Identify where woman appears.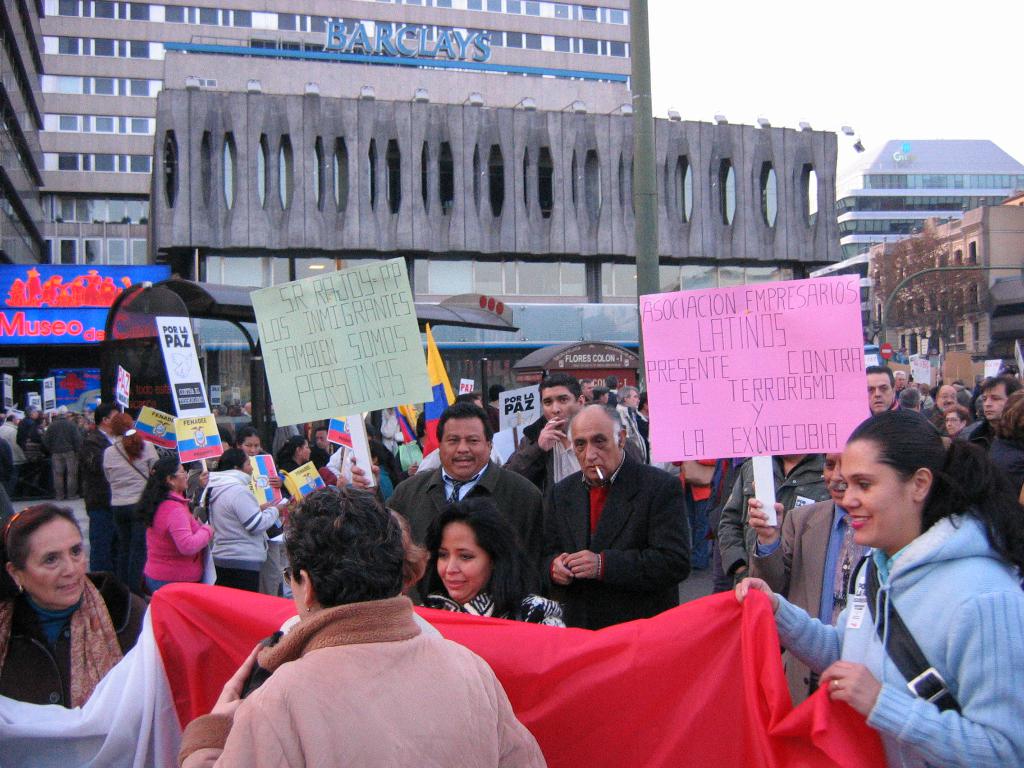
Appears at box(737, 418, 1022, 767).
